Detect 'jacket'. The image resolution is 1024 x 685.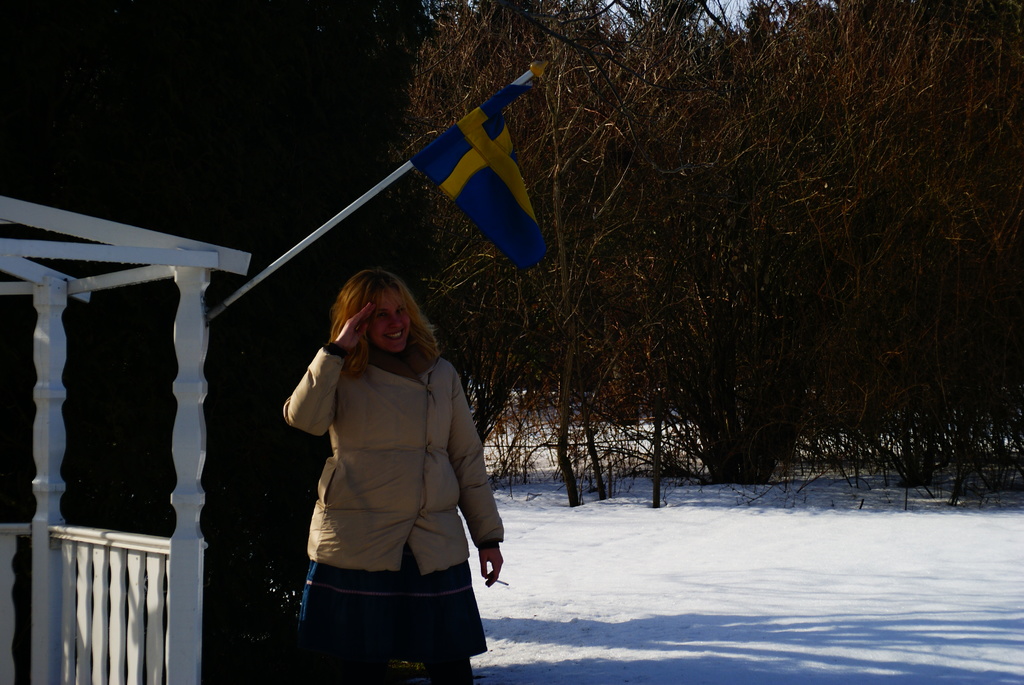
[271,303,492,597].
